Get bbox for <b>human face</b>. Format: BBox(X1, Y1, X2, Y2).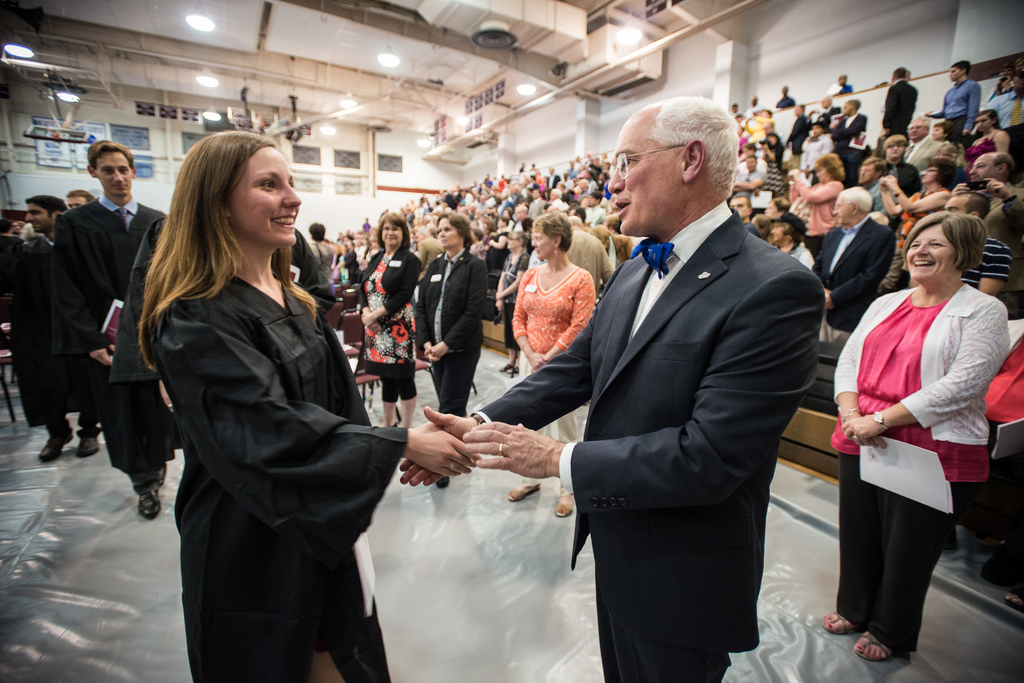
BBox(438, 218, 461, 246).
